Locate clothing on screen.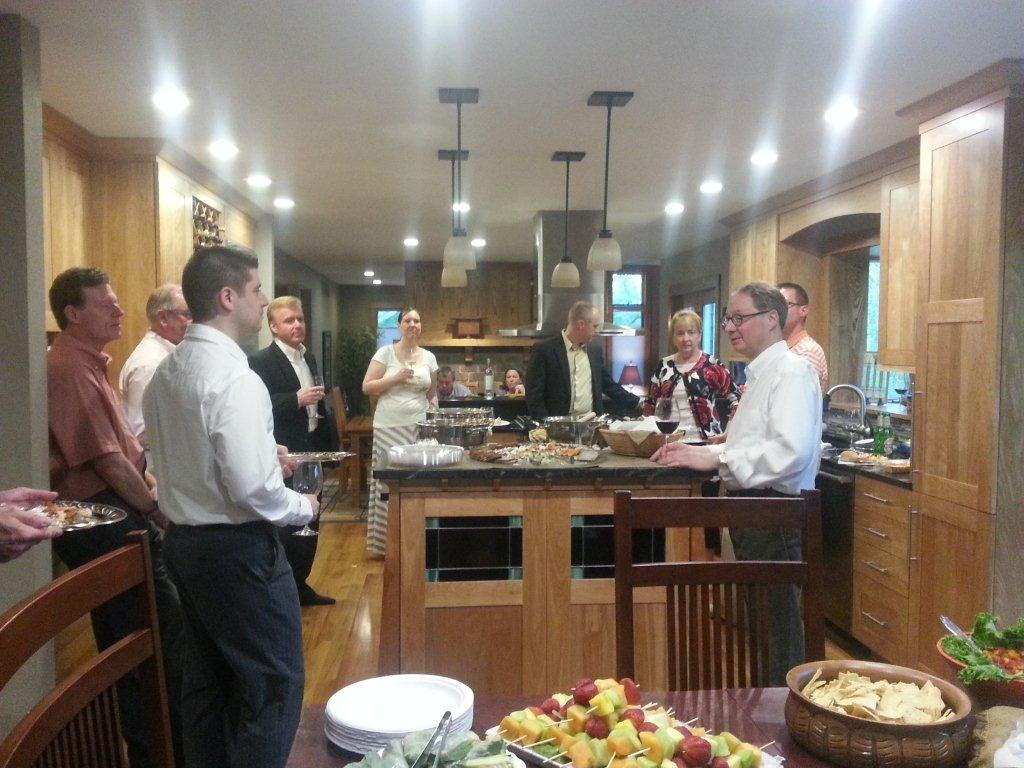
On screen at [x1=369, y1=341, x2=440, y2=555].
